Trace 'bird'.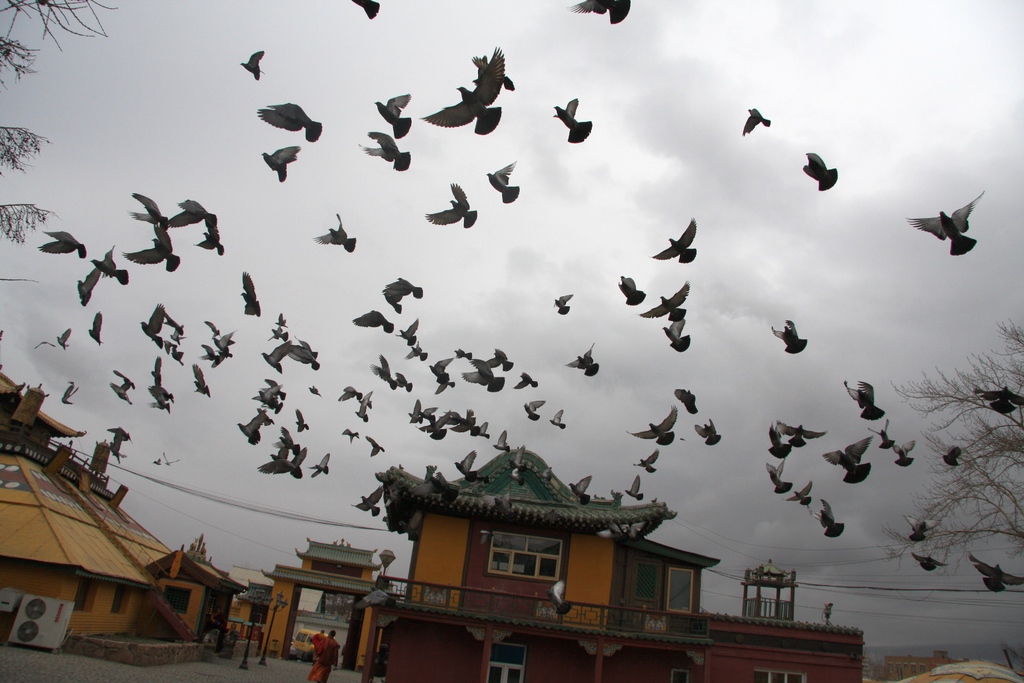
Traced to crop(351, 391, 372, 424).
